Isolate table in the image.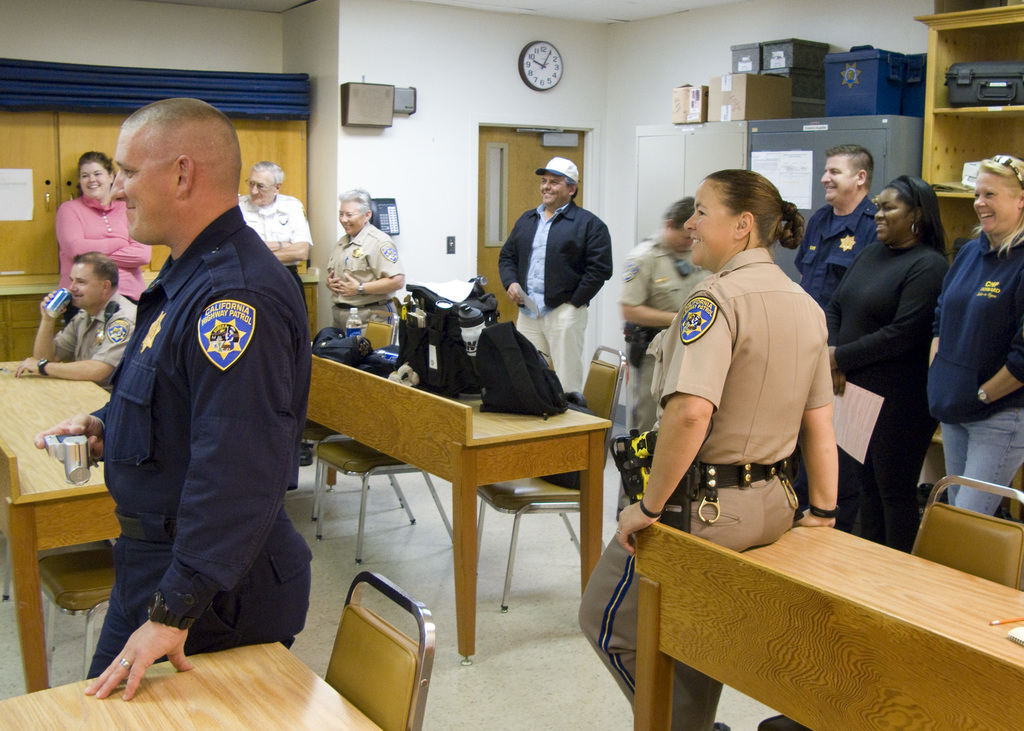
Isolated region: (left=628, top=513, right=1023, bottom=730).
